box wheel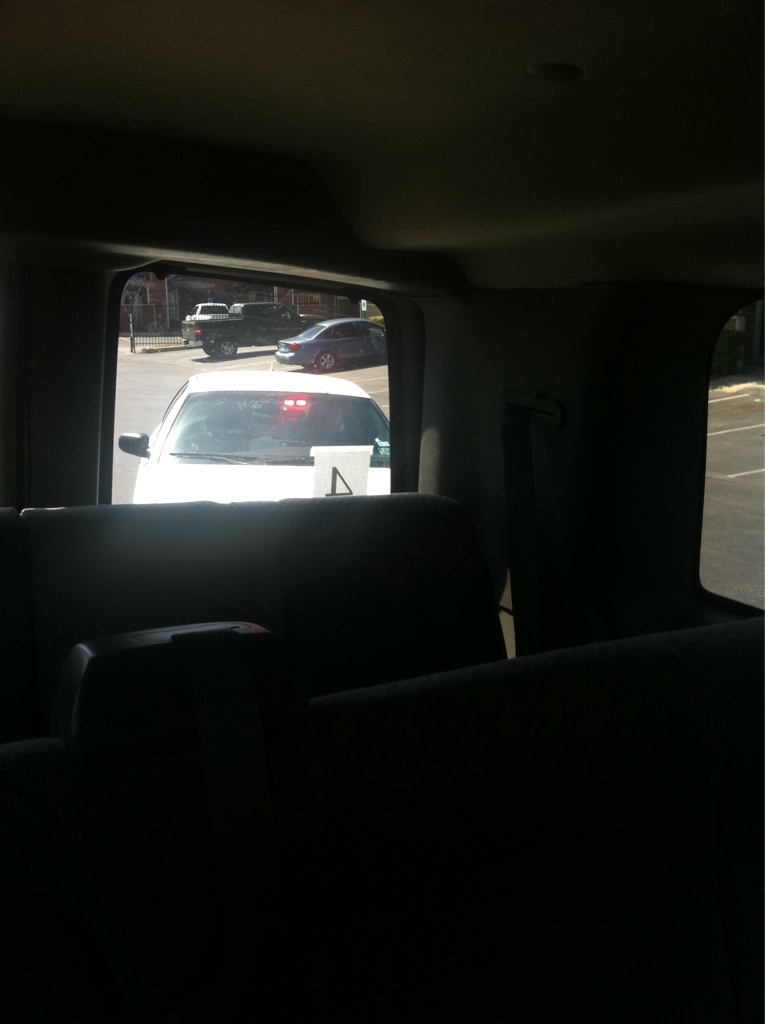
crop(217, 340, 236, 356)
